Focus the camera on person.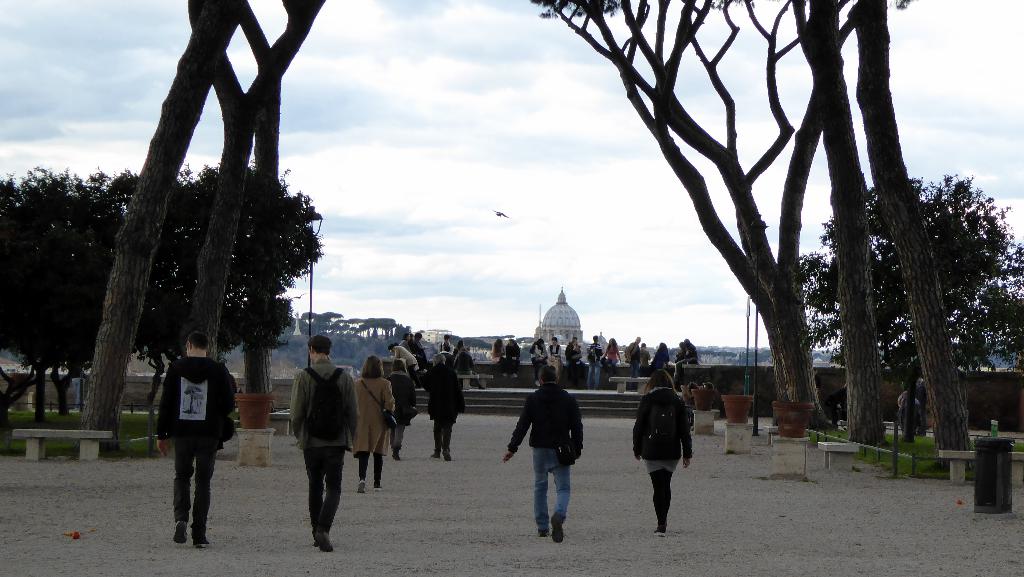
Focus region: box=[147, 328, 235, 554].
